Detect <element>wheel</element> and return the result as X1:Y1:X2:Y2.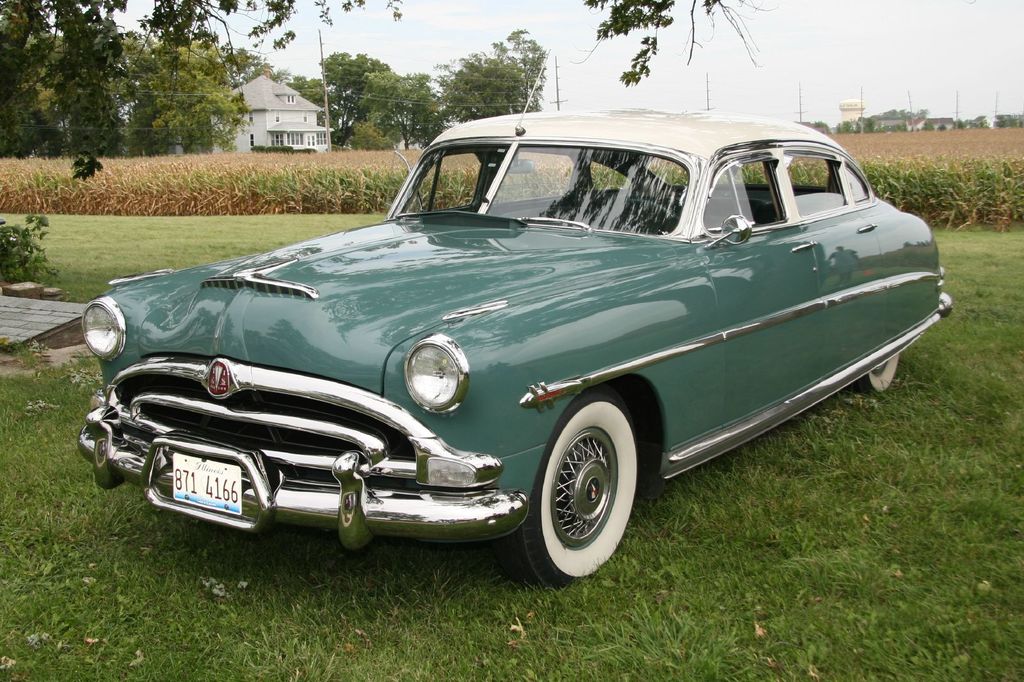
536:396:639:580.
